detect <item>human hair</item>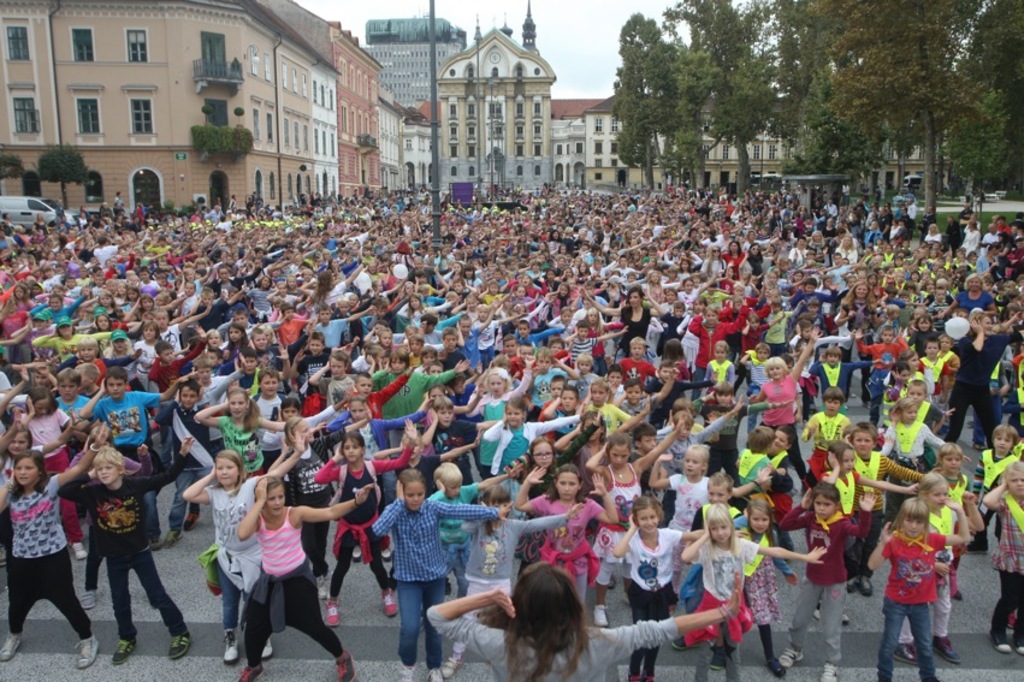
left=478, top=484, right=511, bottom=539
